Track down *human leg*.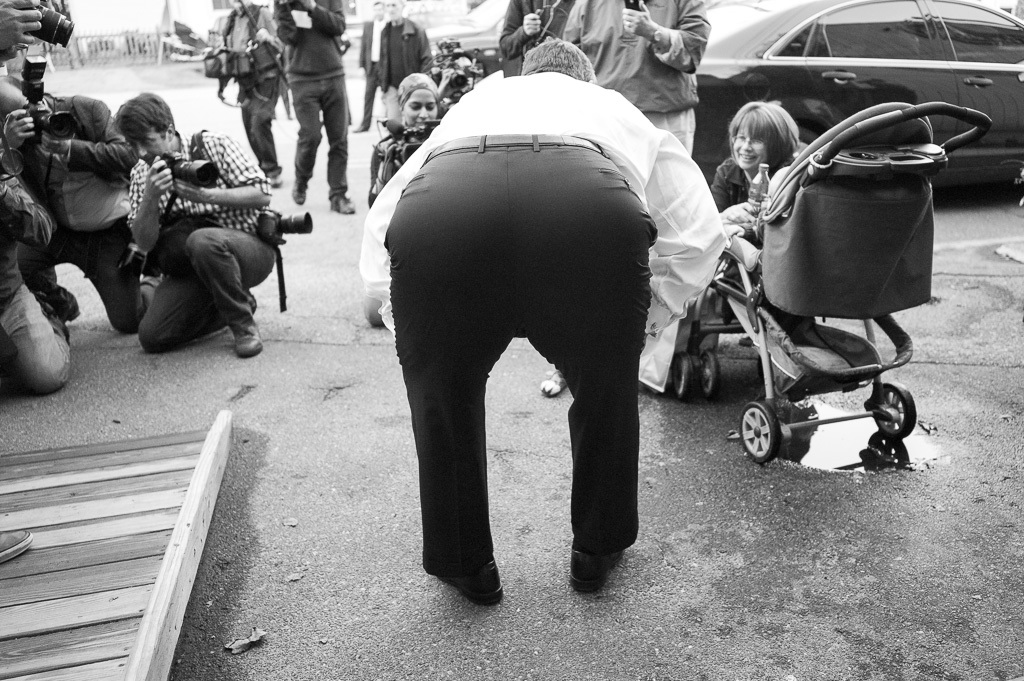
Tracked to left=3, top=277, right=81, bottom=393.
